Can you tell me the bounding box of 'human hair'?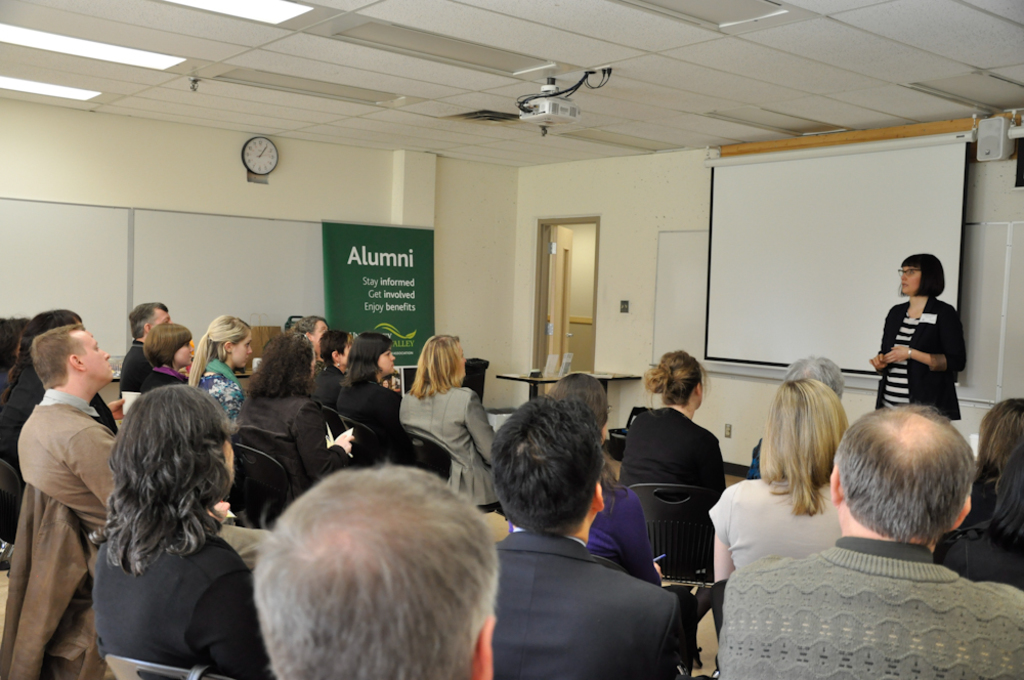
3 308 83 403.
